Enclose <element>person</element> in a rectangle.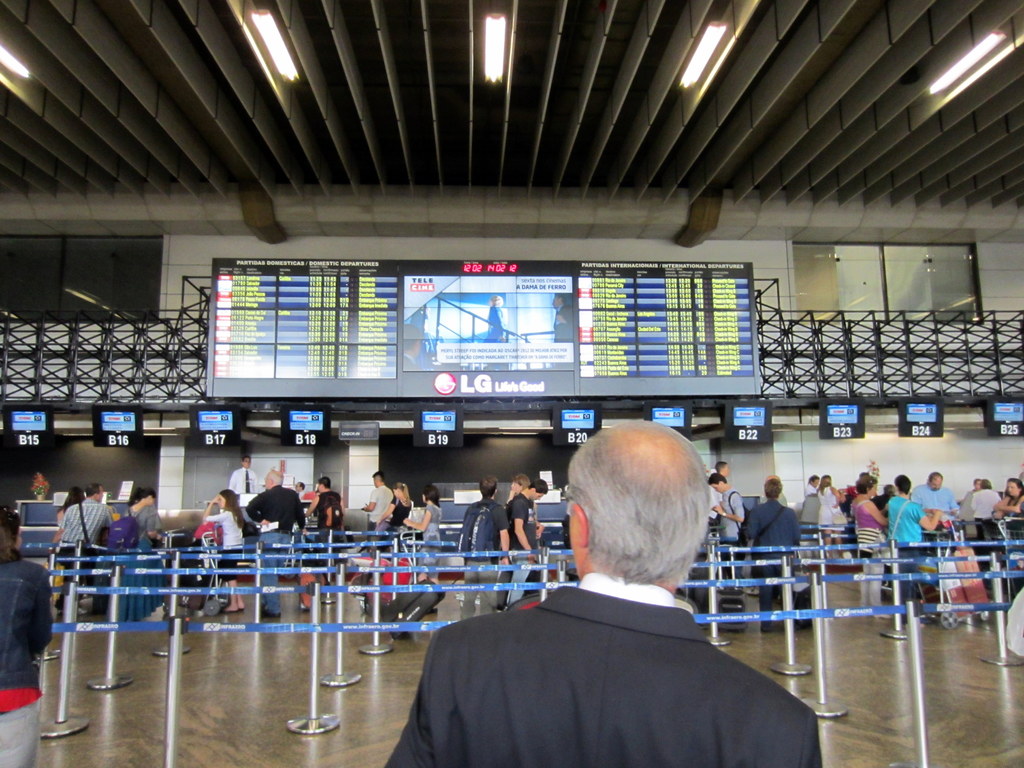
(x1=459, y1=413, x2=777, y2=767).
